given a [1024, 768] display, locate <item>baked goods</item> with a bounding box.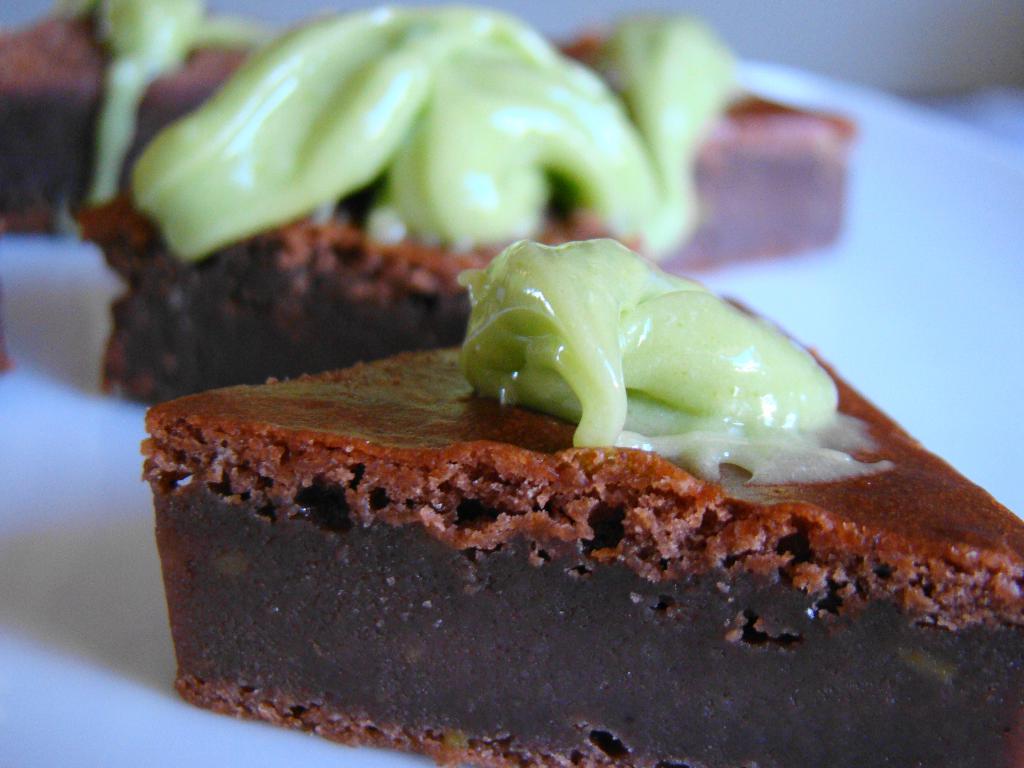
Located: bbox=[83, 177, 653, 404].
